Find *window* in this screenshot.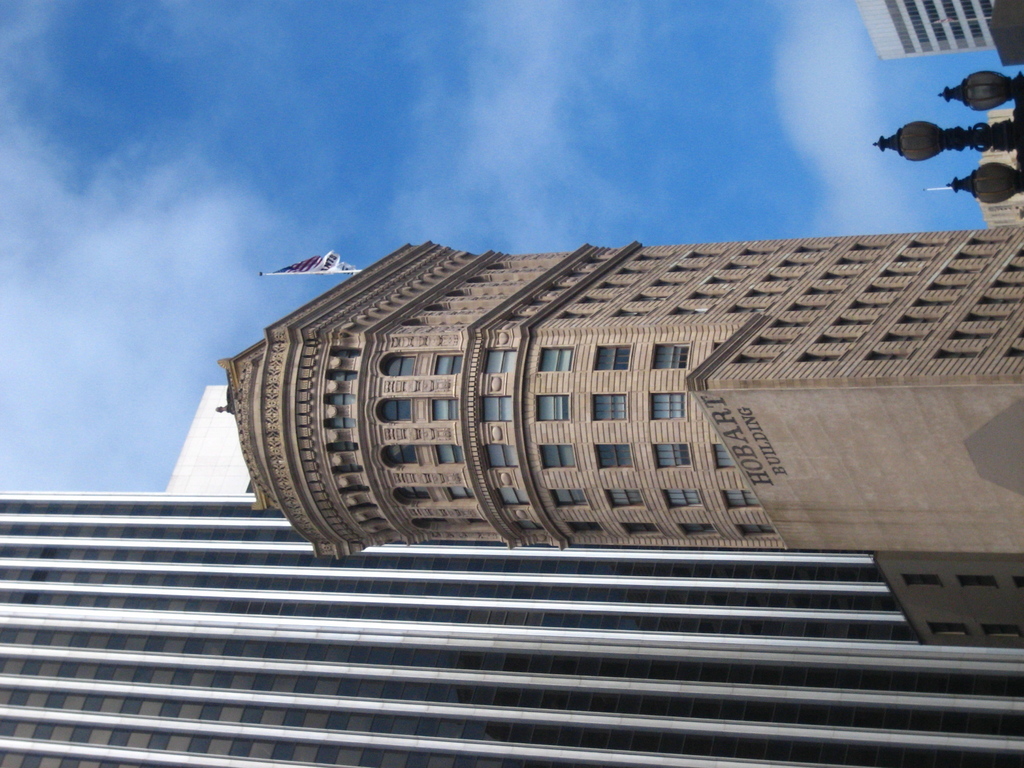
The bounding box for *window* is (609, 490, 646, 508).
